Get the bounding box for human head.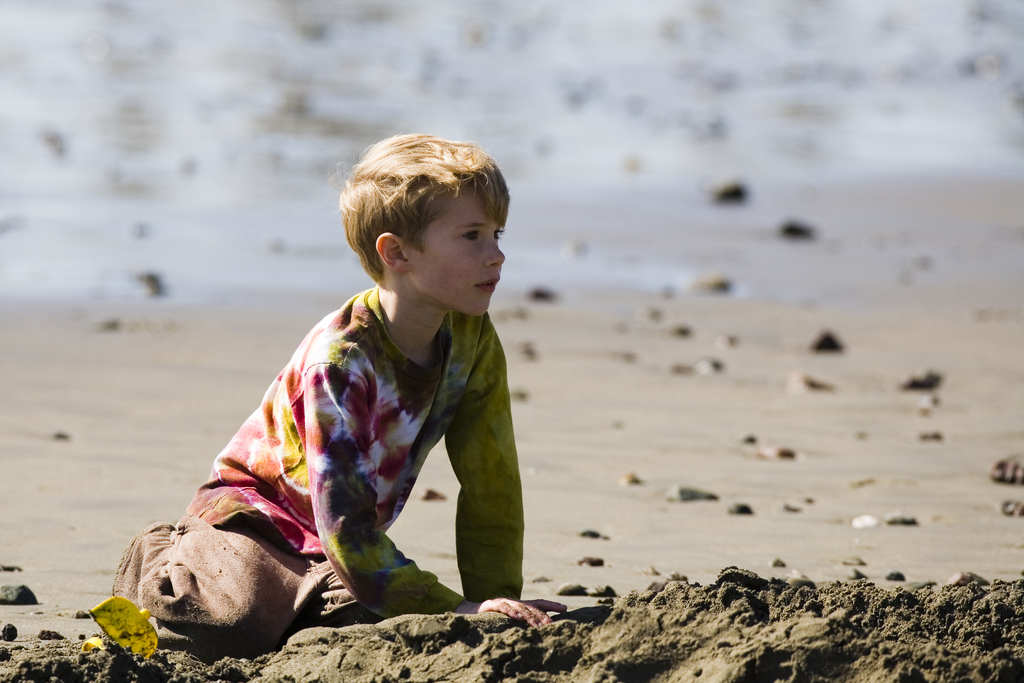
locate(378, 136, 524, 333).
